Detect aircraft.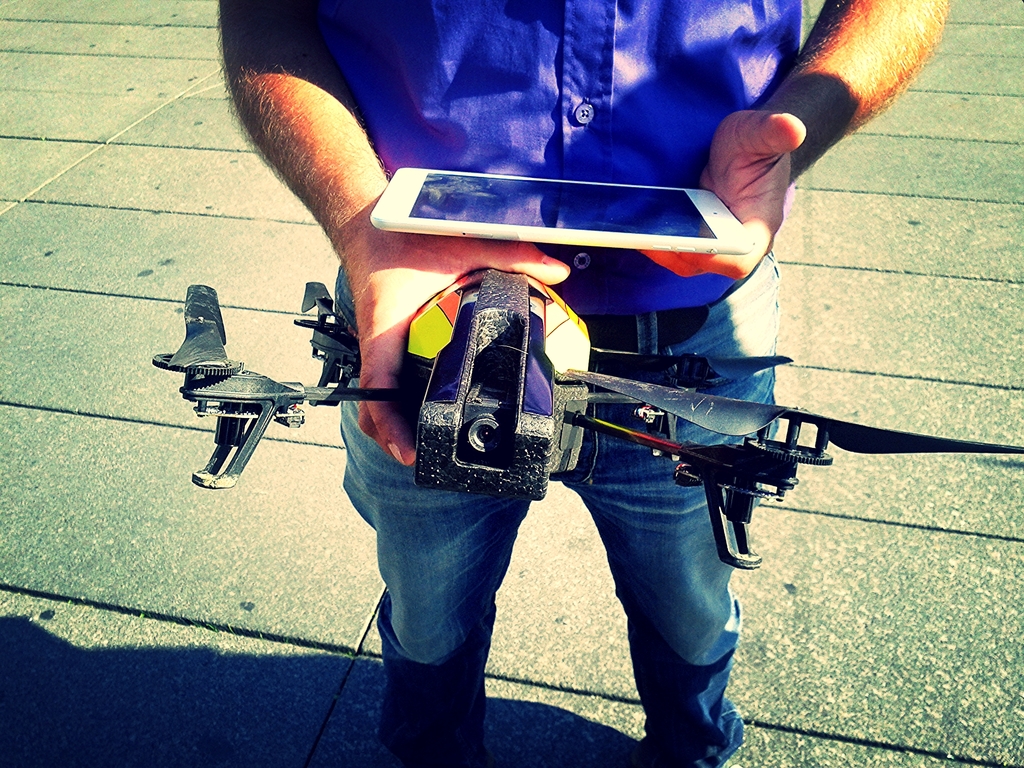
Detected at bbox=(142, 278, 1023, 568).
